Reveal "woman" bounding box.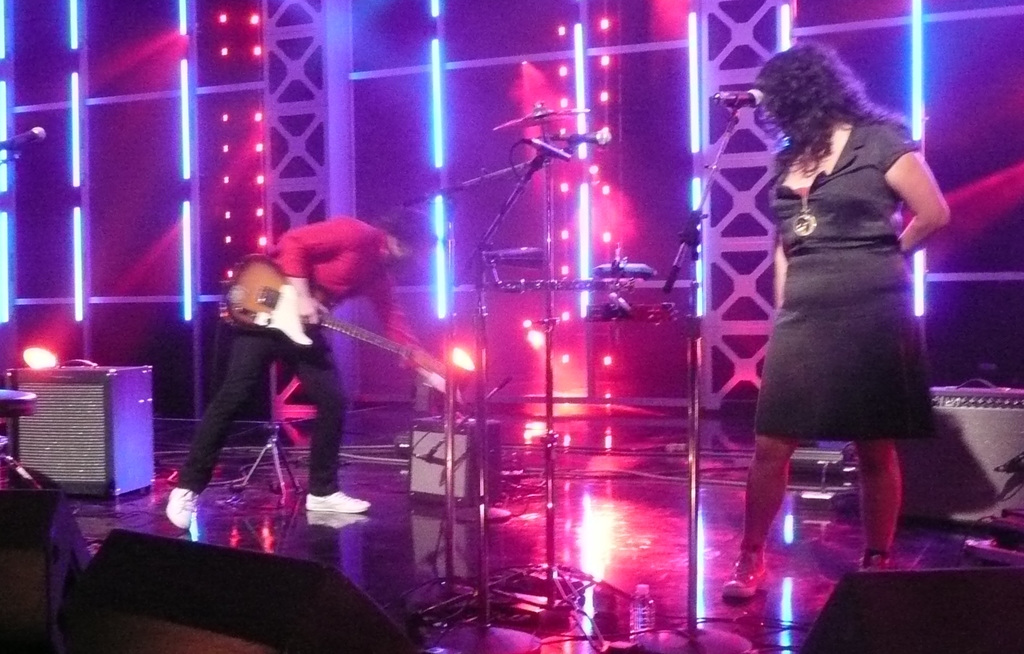
Revealed: BBox(736, 53, 948, 542).
